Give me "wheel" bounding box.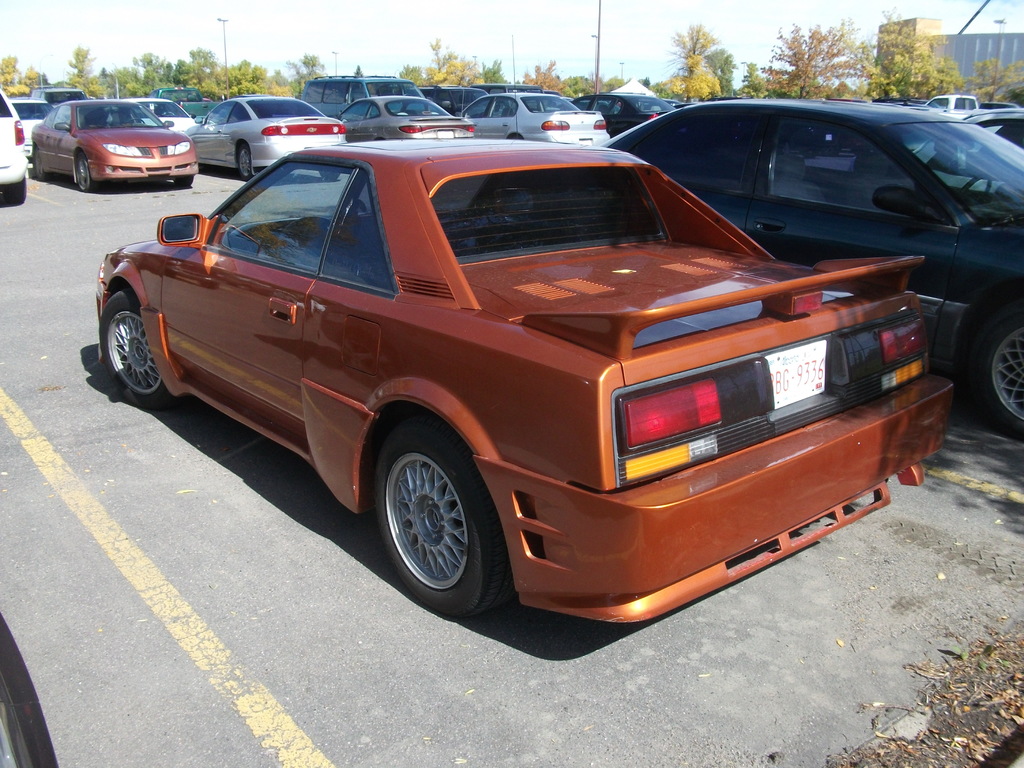
{"x1": 984, "y1": 301, "x2": 1019, "y2": 419}.
